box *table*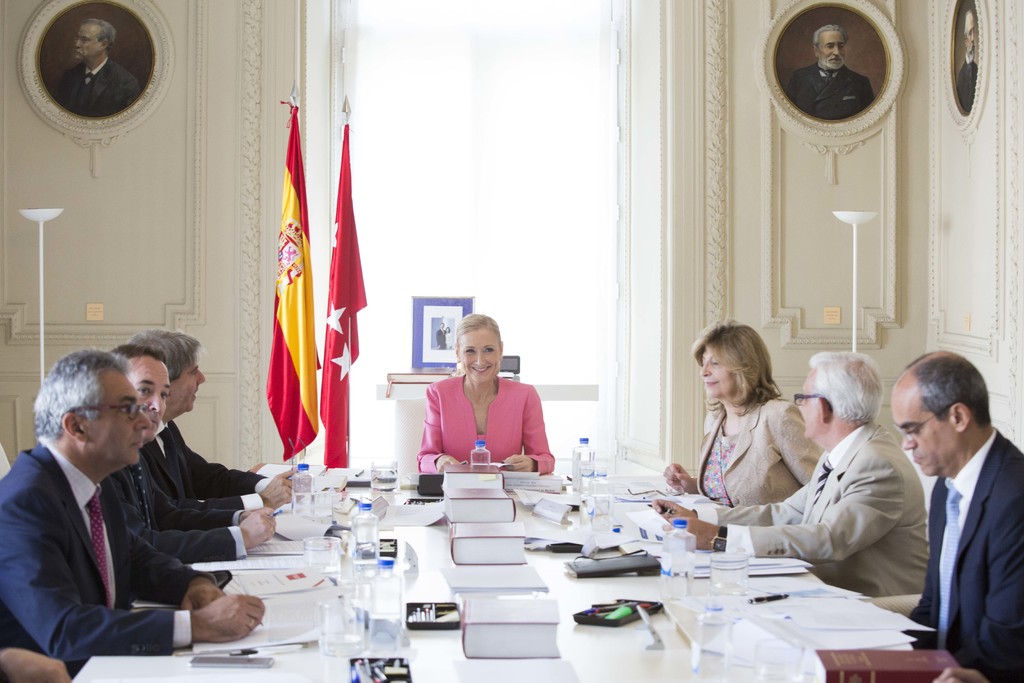
x1=105 y1=481 x2=956 y2=677
